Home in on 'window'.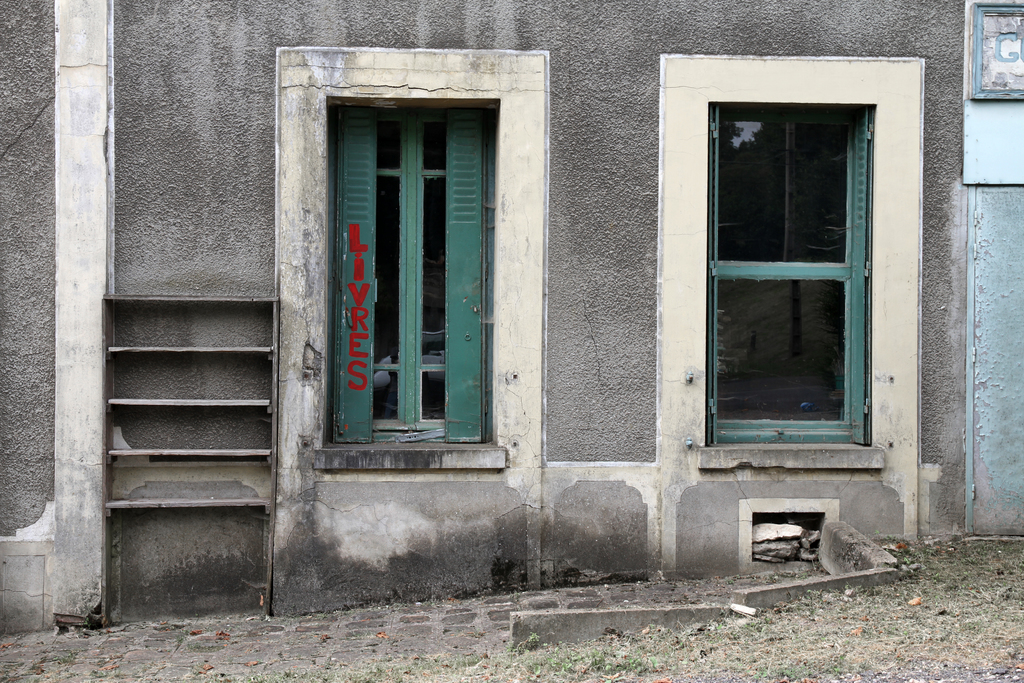
Homed in at [705, 105, 865, 472].
